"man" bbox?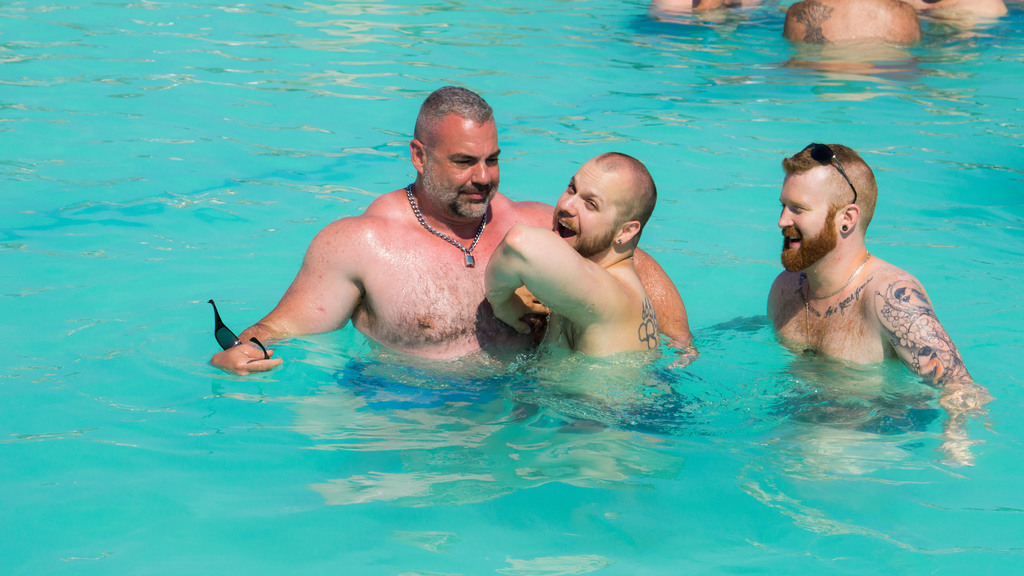
bbox(476, 153, 669, 378)
